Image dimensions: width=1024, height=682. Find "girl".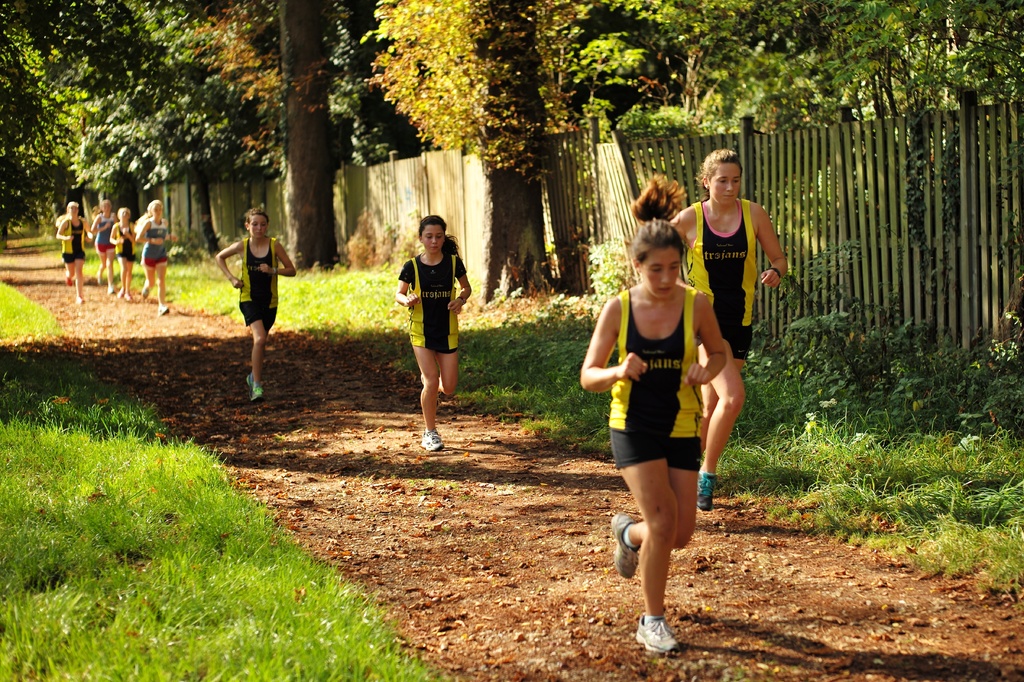
locate(132, 198, 172, 313).
